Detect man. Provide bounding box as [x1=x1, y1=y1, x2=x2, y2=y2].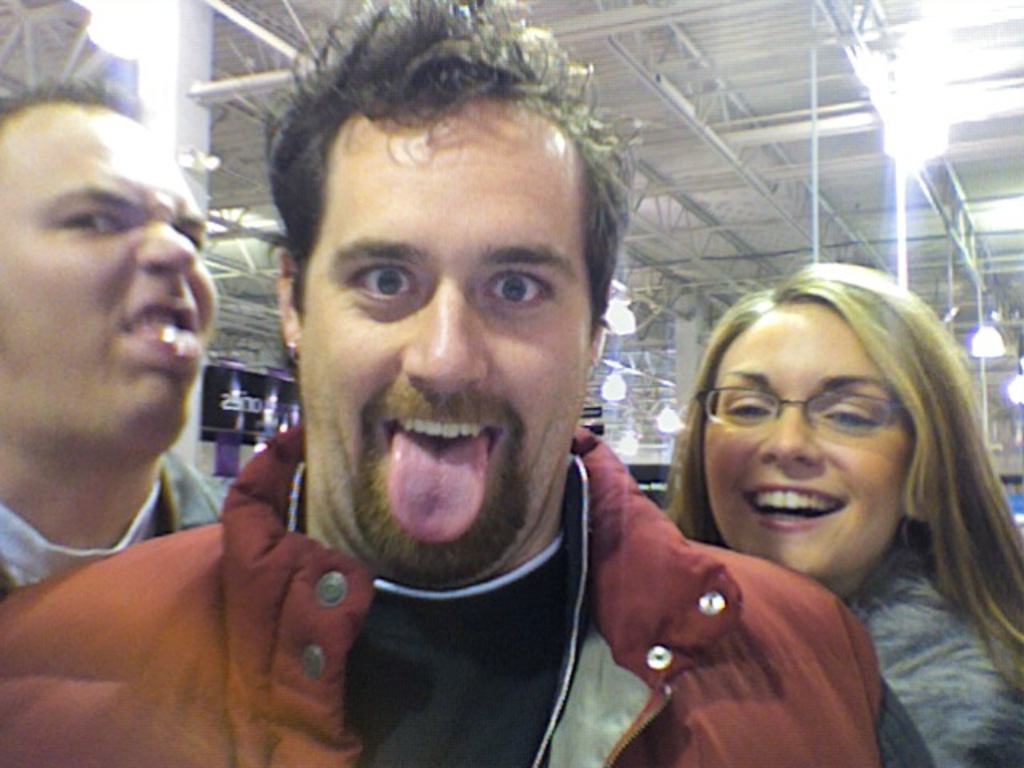
[x1=0, y1=75, x2=218, y2=595].
